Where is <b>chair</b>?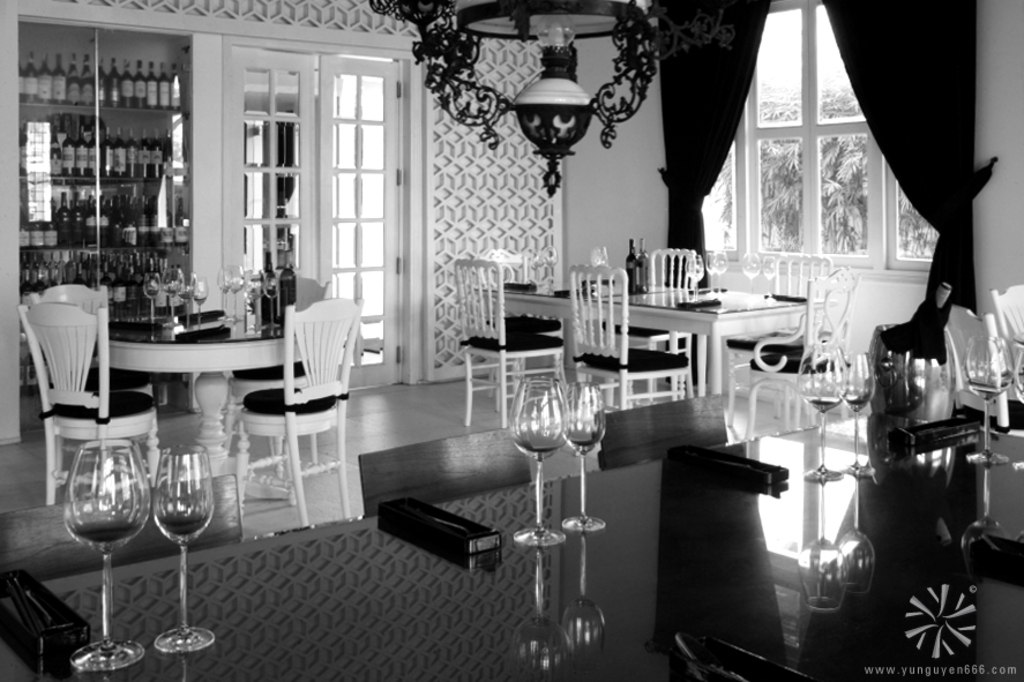
<bbox>749, 265, 851, 440</bbox>.
